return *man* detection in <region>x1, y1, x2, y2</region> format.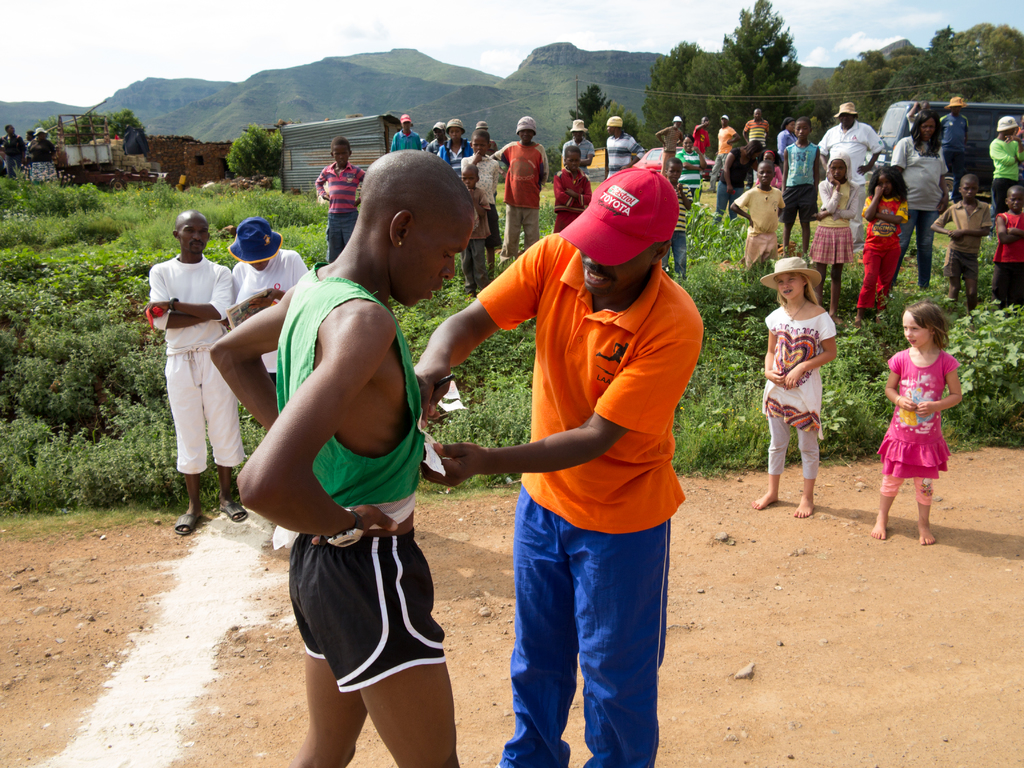
<region>689, 116, 712, 149</region>.
